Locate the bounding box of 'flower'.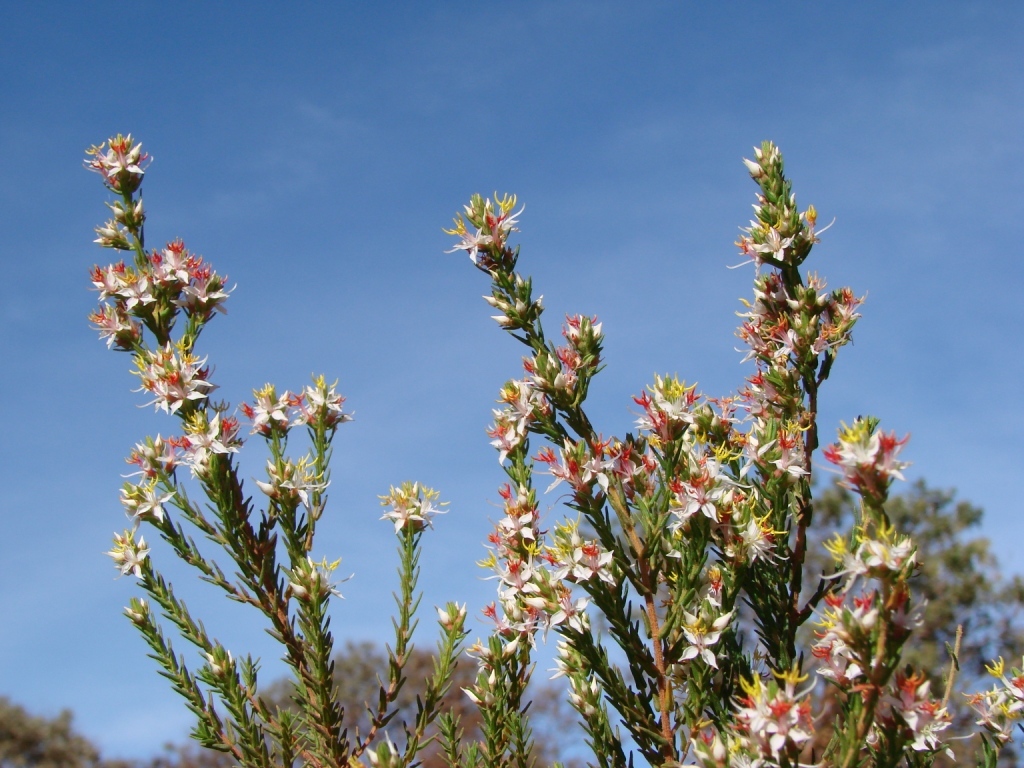
Bounding box: 768,711,802,754.
